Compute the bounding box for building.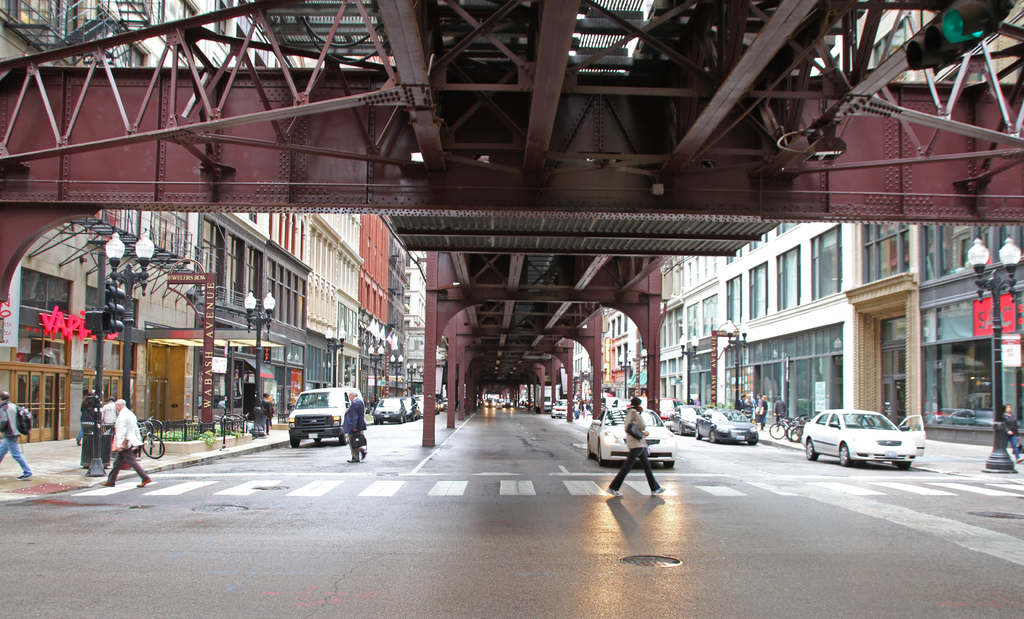
0/0/414/433.
